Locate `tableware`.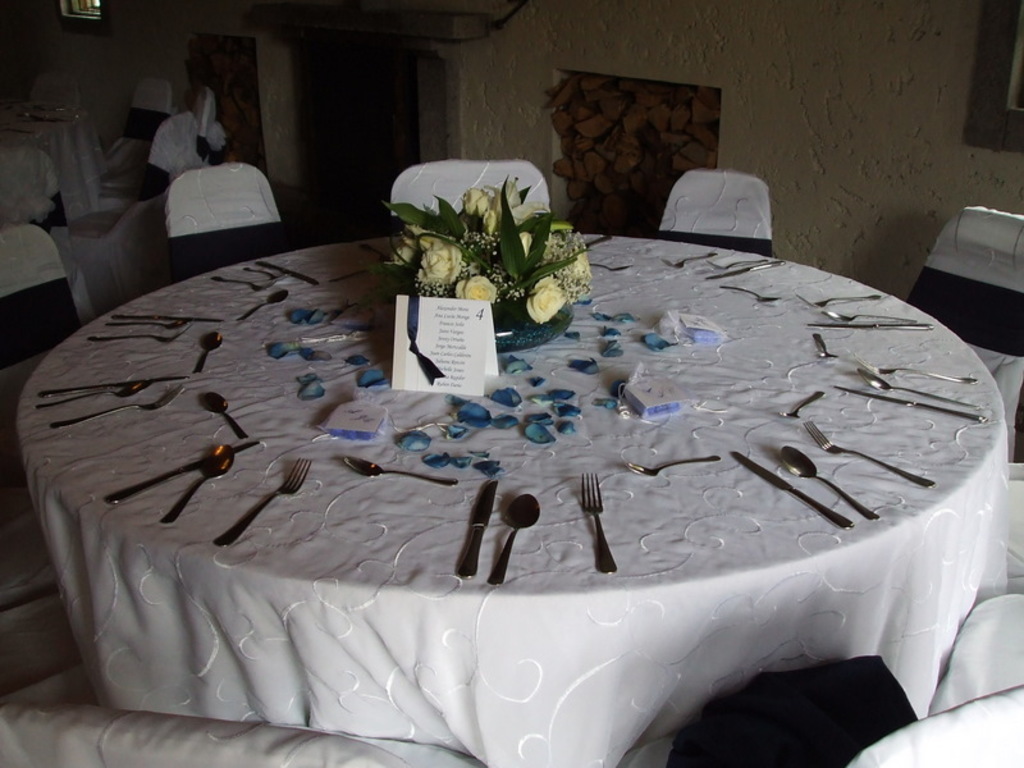
Bounding box: BBox(242, 265, 285, 282).
